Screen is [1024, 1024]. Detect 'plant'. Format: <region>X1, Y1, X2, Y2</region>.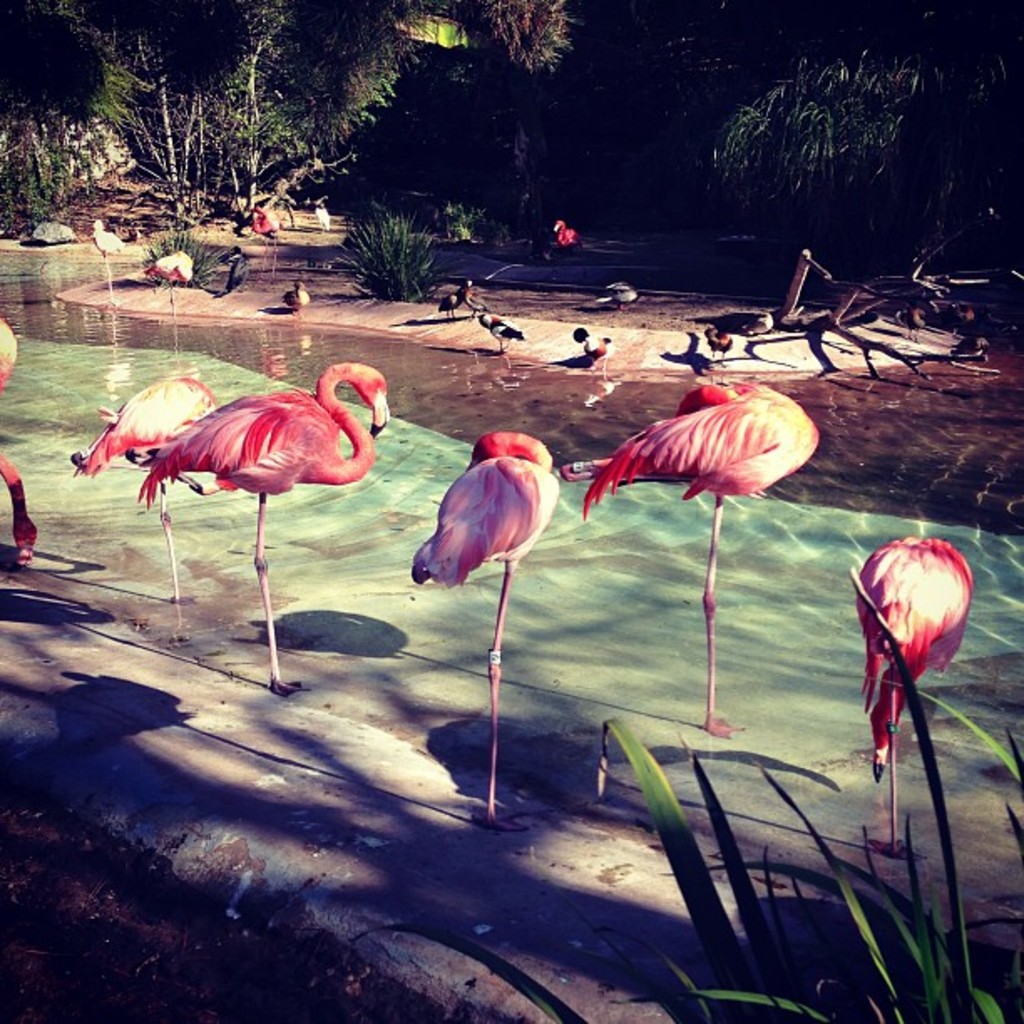
<region>343, 562, 1022, 1021</region>.
